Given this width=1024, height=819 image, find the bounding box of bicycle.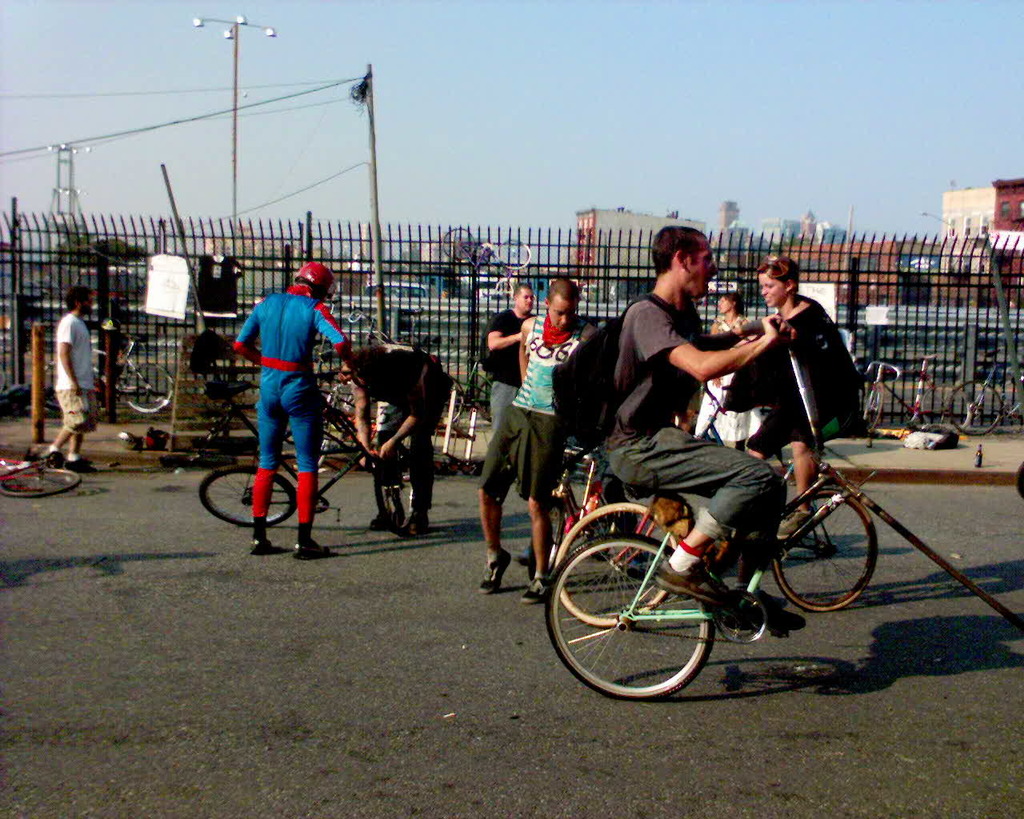
[39,334,174,415].
